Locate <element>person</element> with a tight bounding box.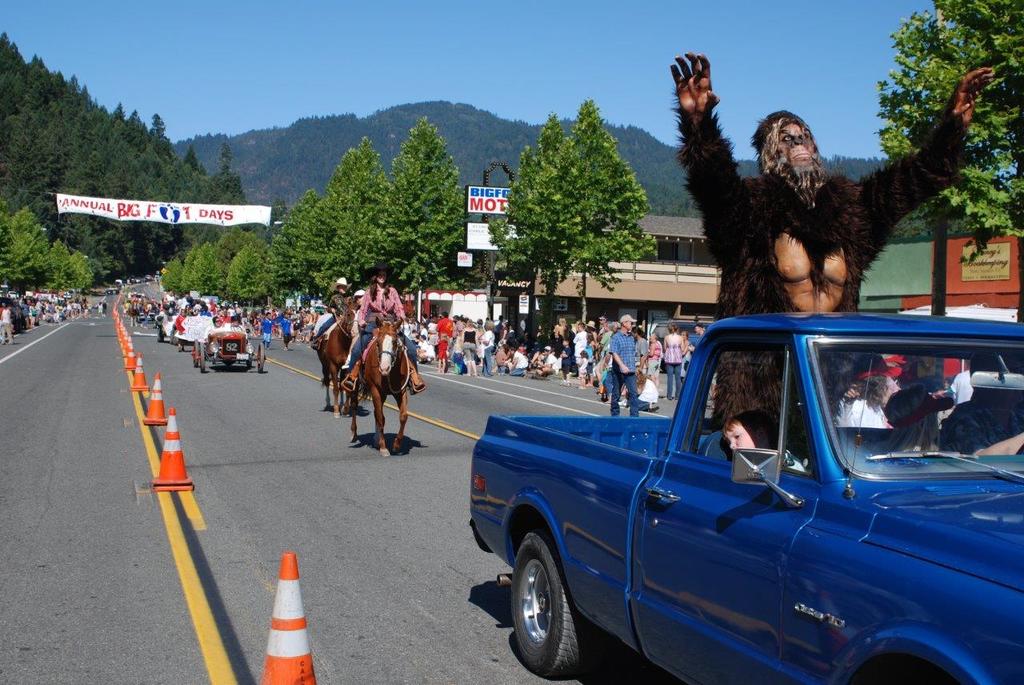
(x1=608, y1=315, x2=646, y2=415).
